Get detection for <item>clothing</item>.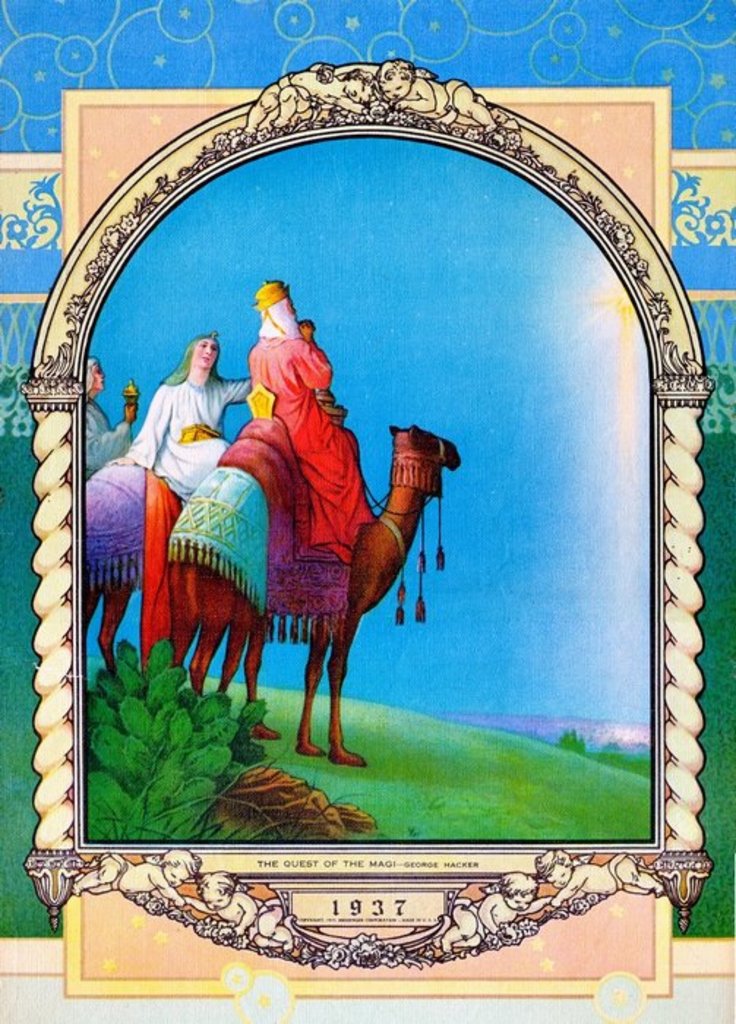
Detection: box(244, 325, 388, 551).
